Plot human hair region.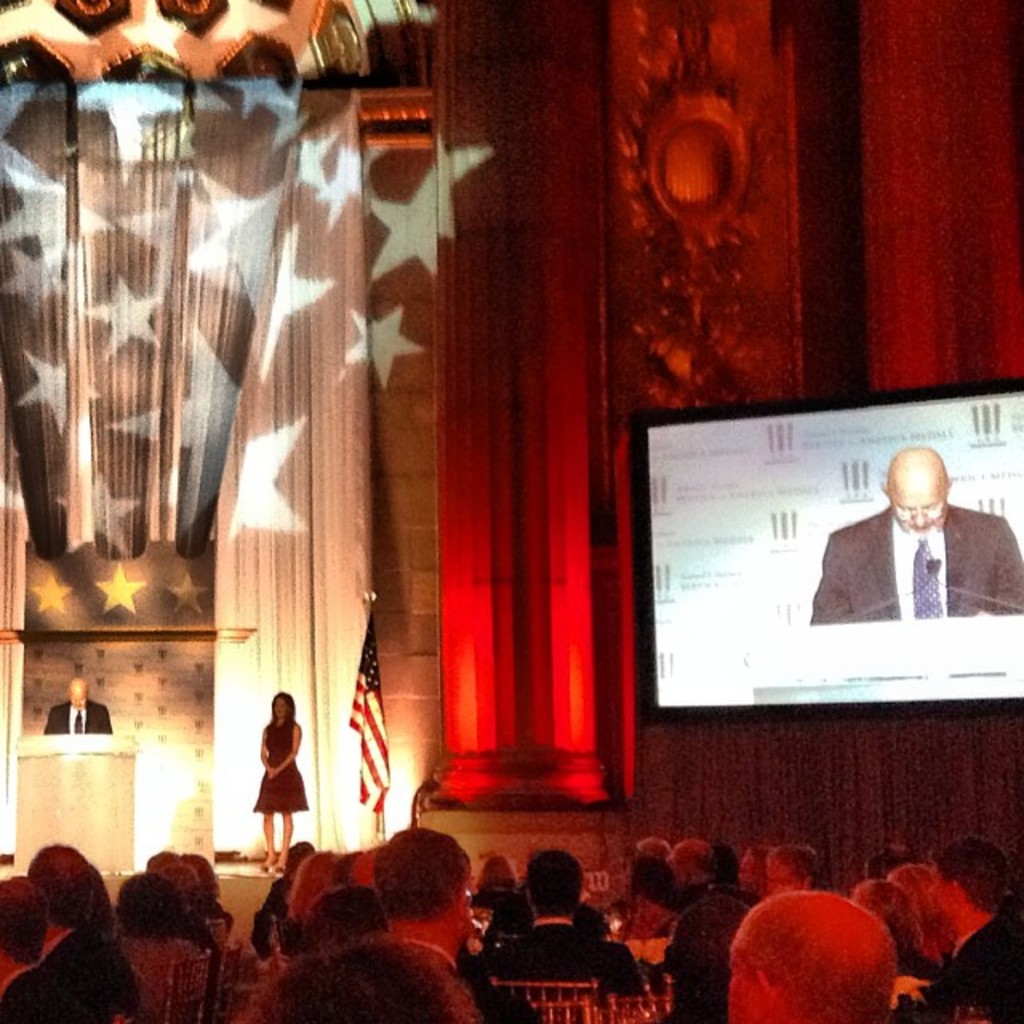
Plotted at <region>526, 850, 586, 923</region>.
